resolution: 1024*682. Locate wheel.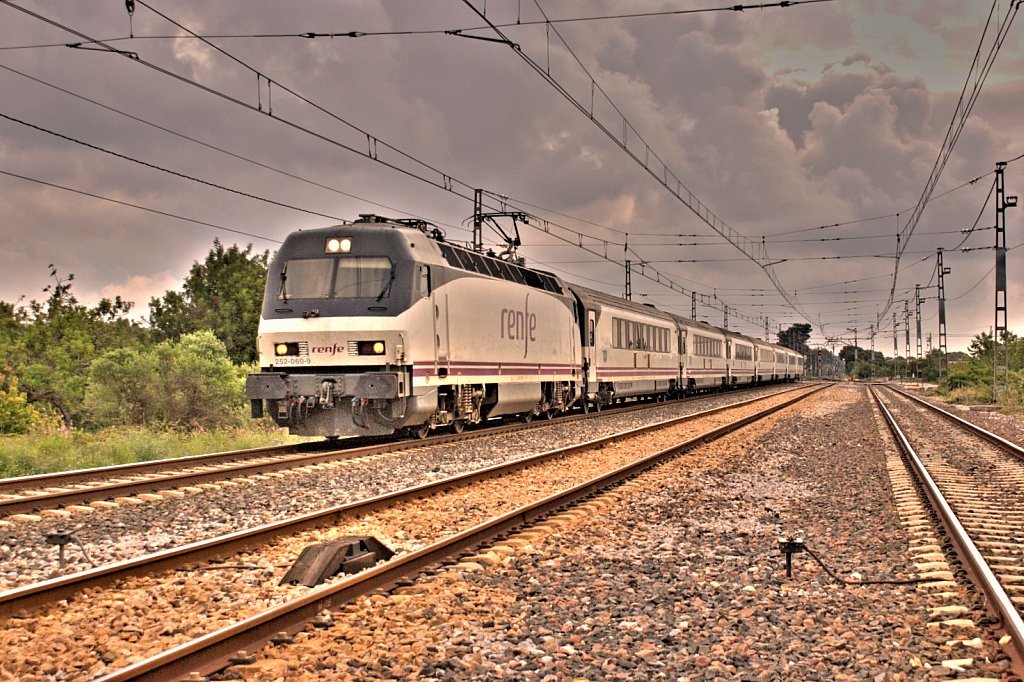
[643,393,651,401].
